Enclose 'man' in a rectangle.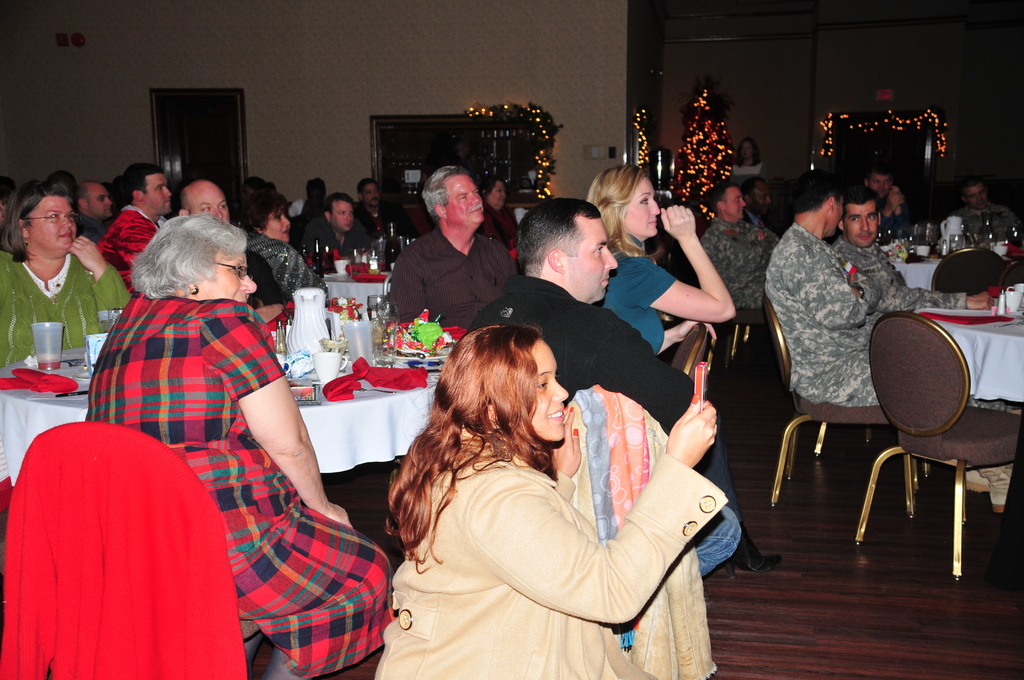
bbox=[178, 177, 295, 329].
